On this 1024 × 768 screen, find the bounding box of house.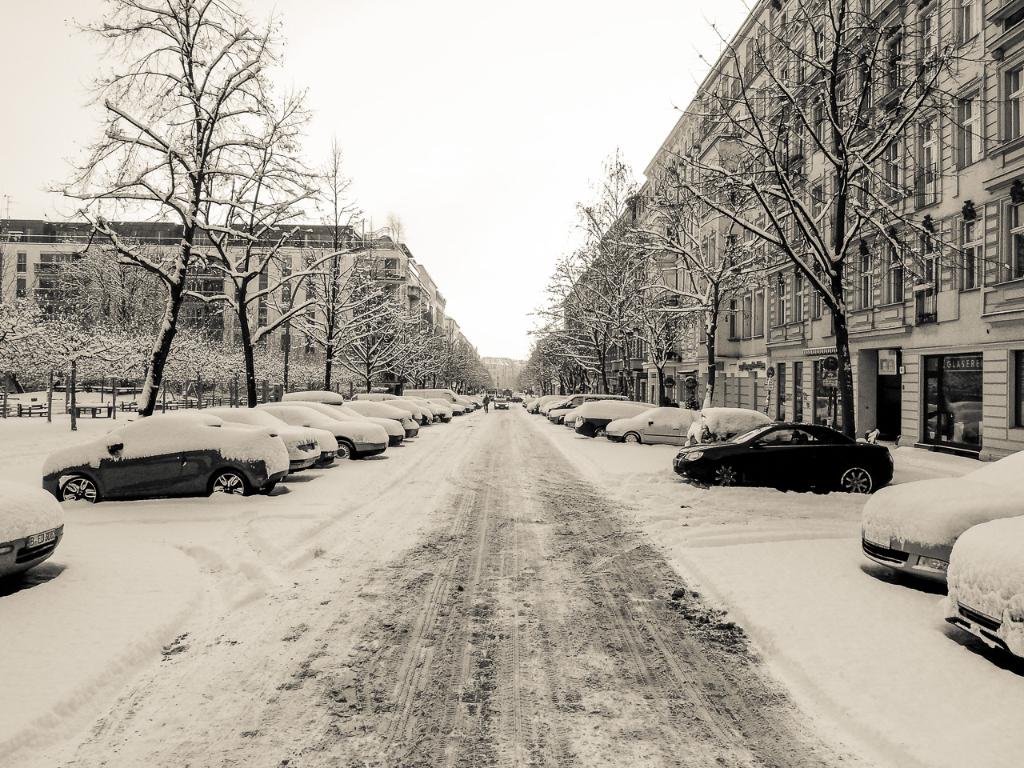
Bounding box: BBox(481, 350, 538, 398).
